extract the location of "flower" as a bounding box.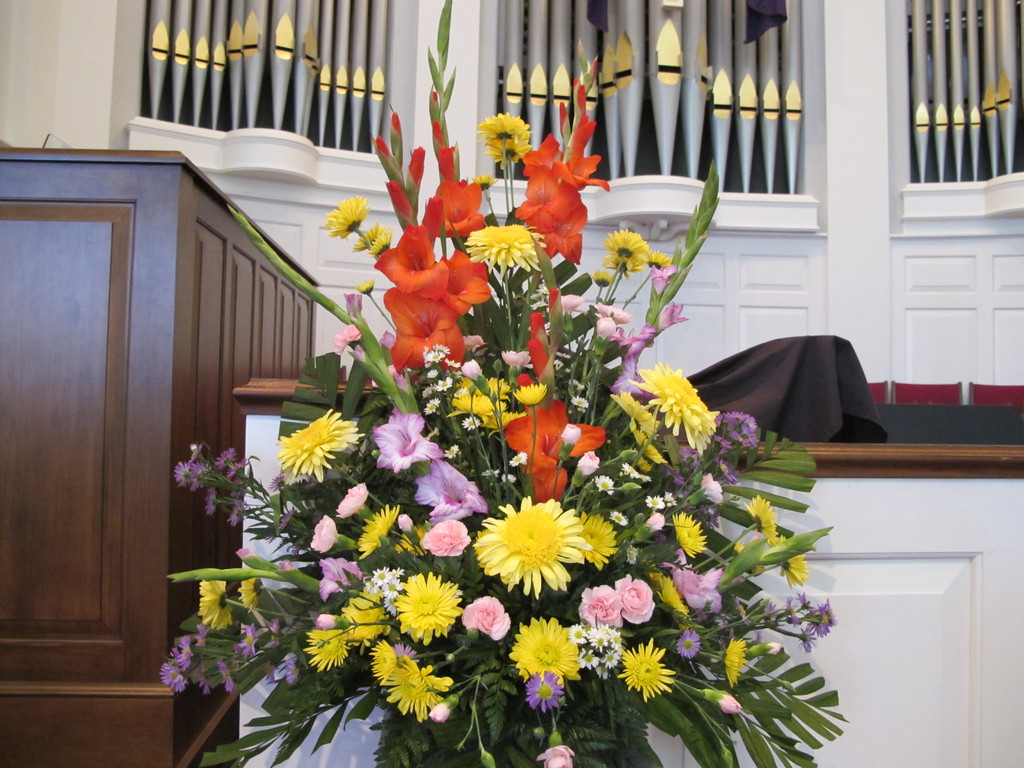
465/330/489/351.
